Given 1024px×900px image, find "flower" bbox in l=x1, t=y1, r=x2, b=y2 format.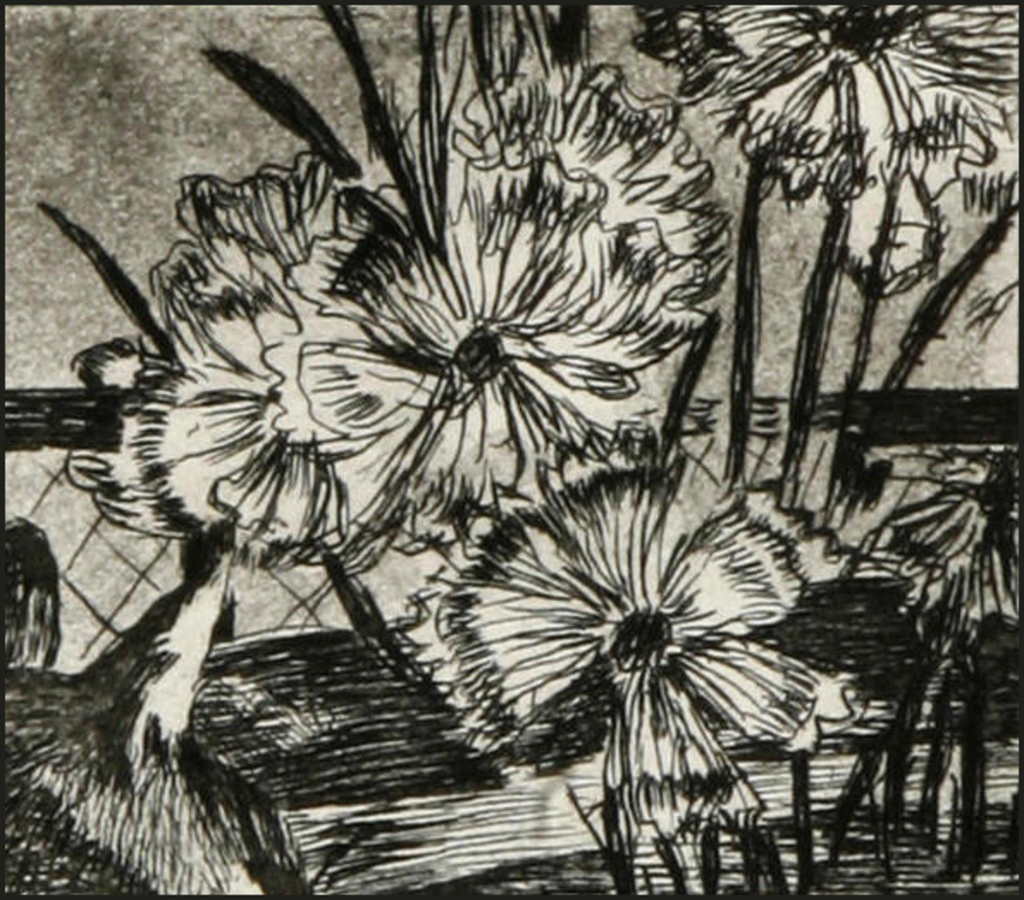
l=447, t=60, r=735, b=270.
